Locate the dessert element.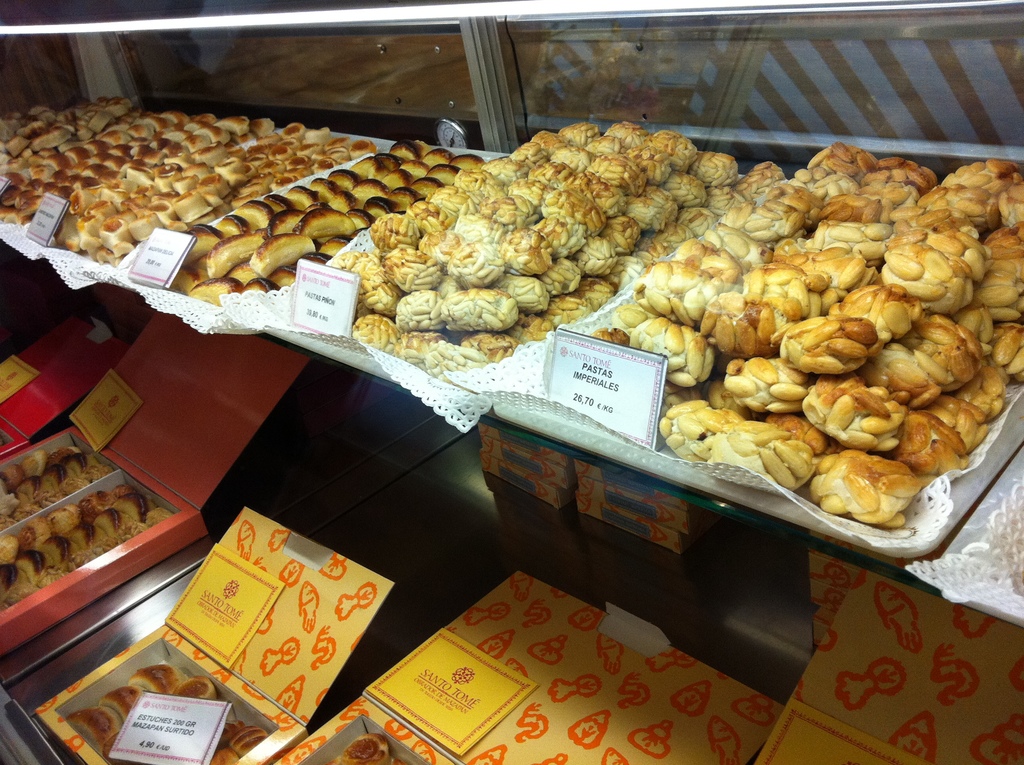
Element bbox: box(0, 451, 108, 520).
